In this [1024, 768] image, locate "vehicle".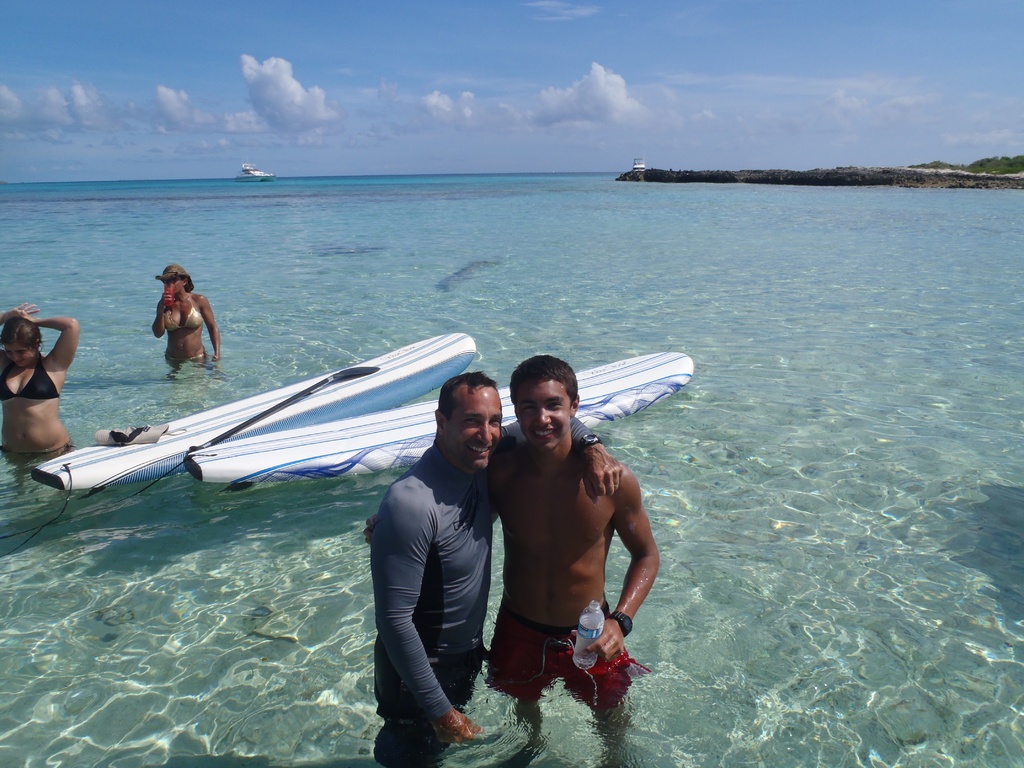
Bounding box: (239, 164, 279, 186).
